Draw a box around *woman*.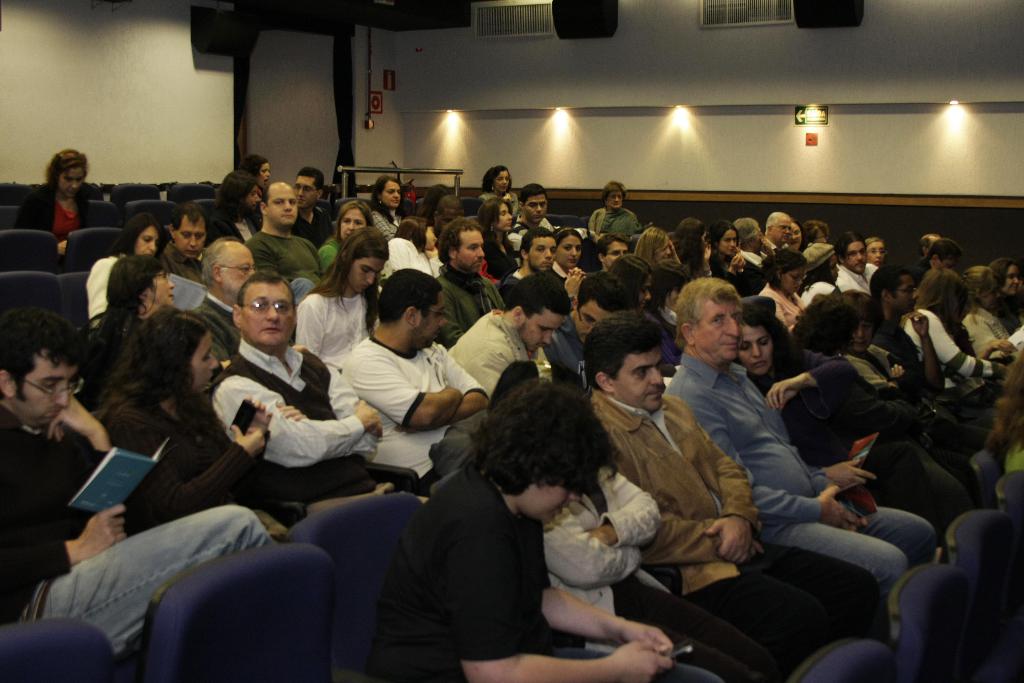
792/295/977/536.
